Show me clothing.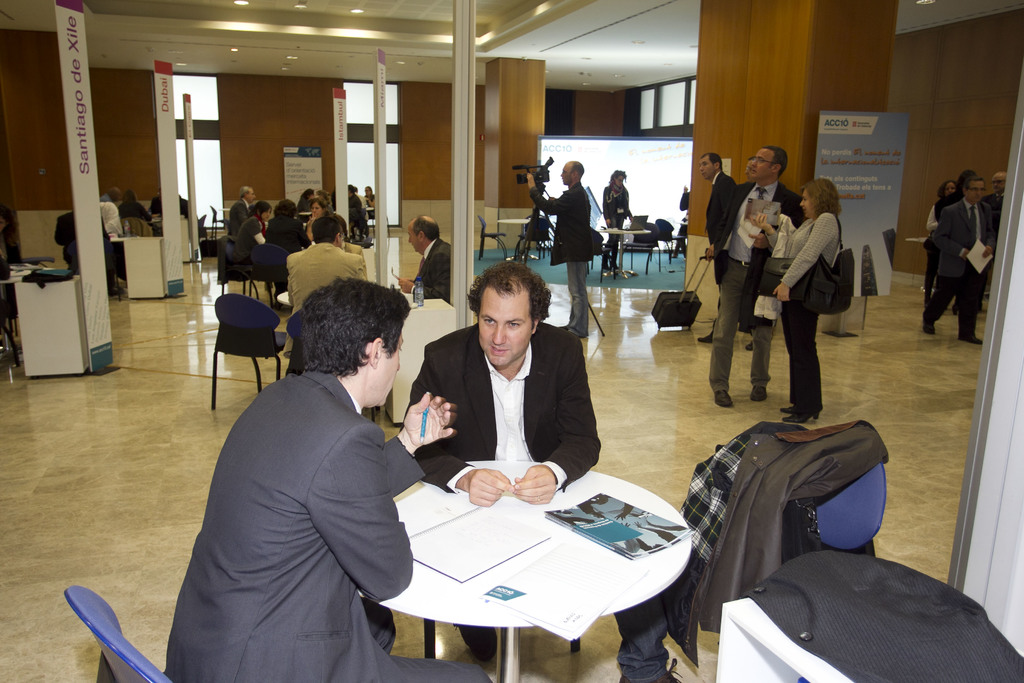
clothing is here: select_region(598, 175, 638, 279).
